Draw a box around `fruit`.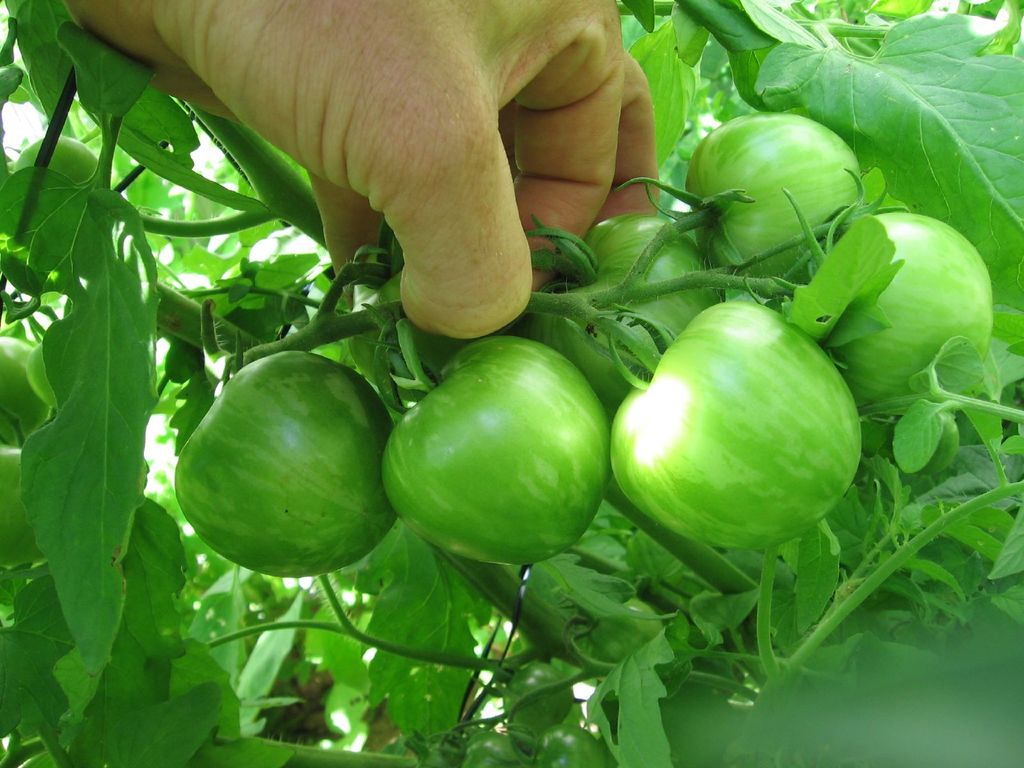
Rect(450, 728, 529, 767).
